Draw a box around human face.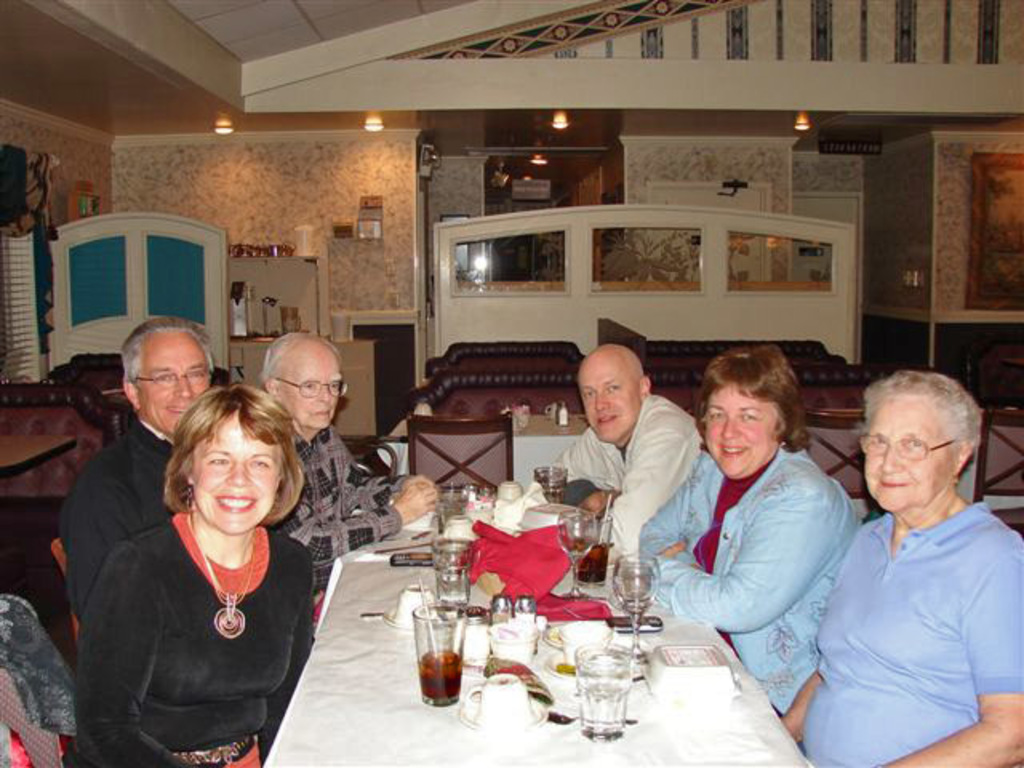
(282, 334, 346, 427).
